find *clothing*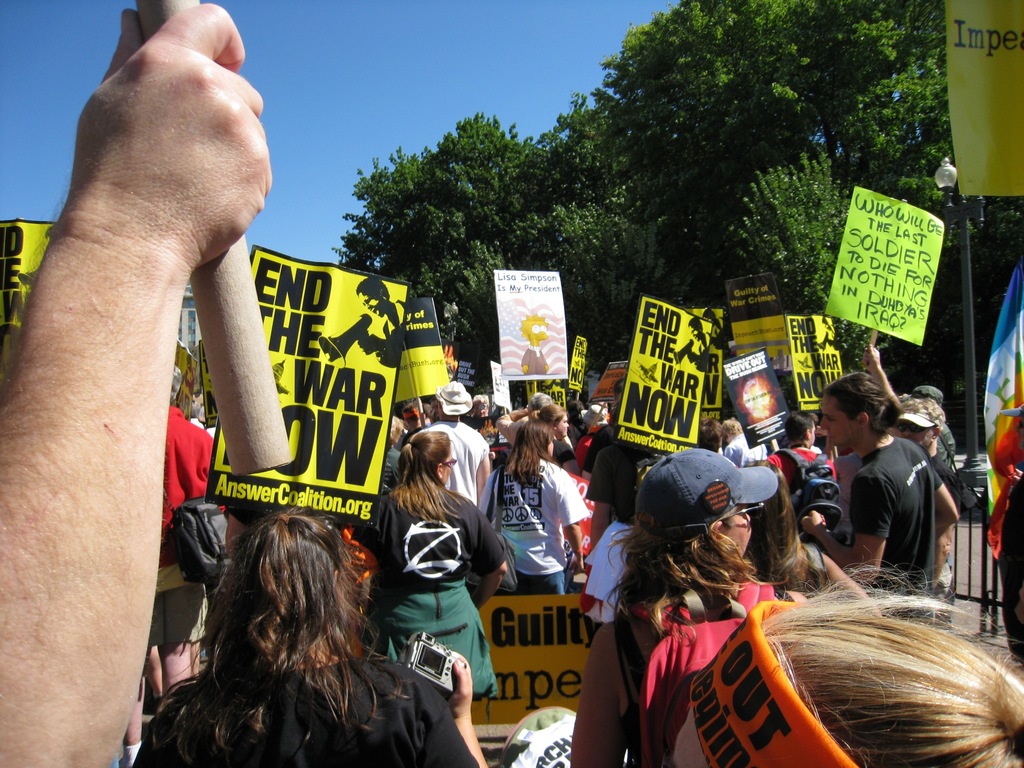
select_region(429, 415, 497, 498)
